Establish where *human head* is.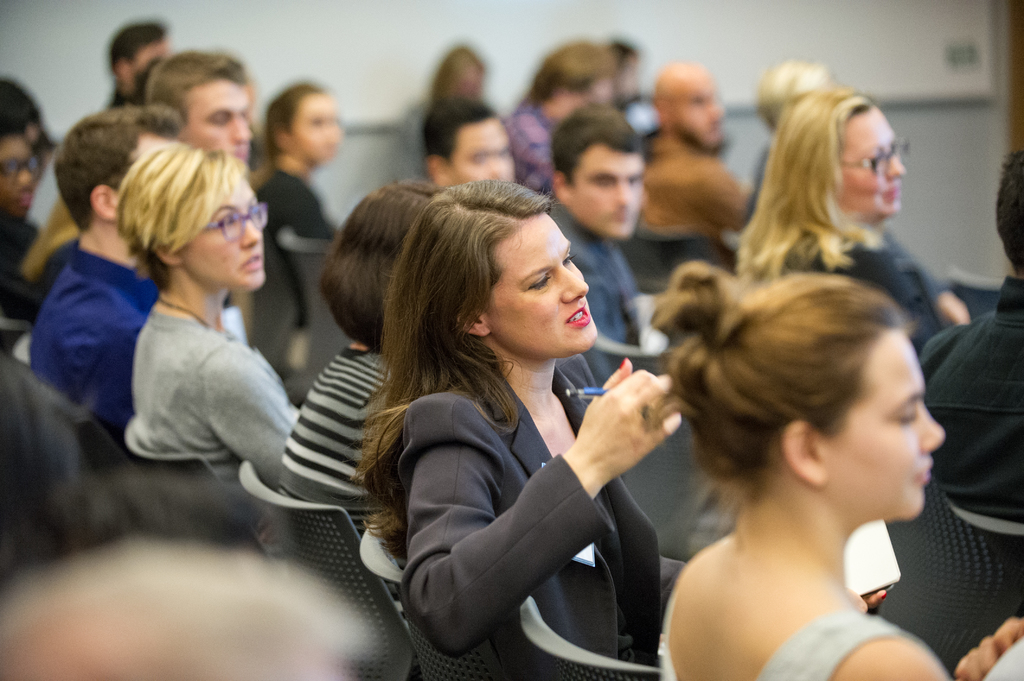
Established at box=[0, 126, 31, 226].
